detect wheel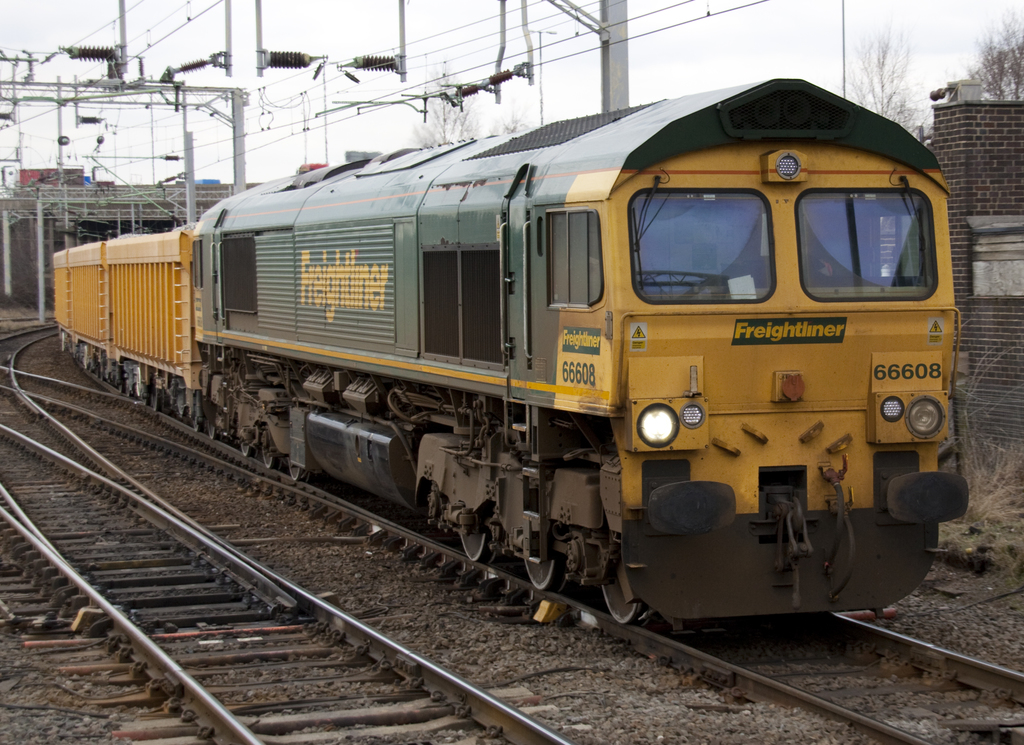
[289, 457, 308, 480]
